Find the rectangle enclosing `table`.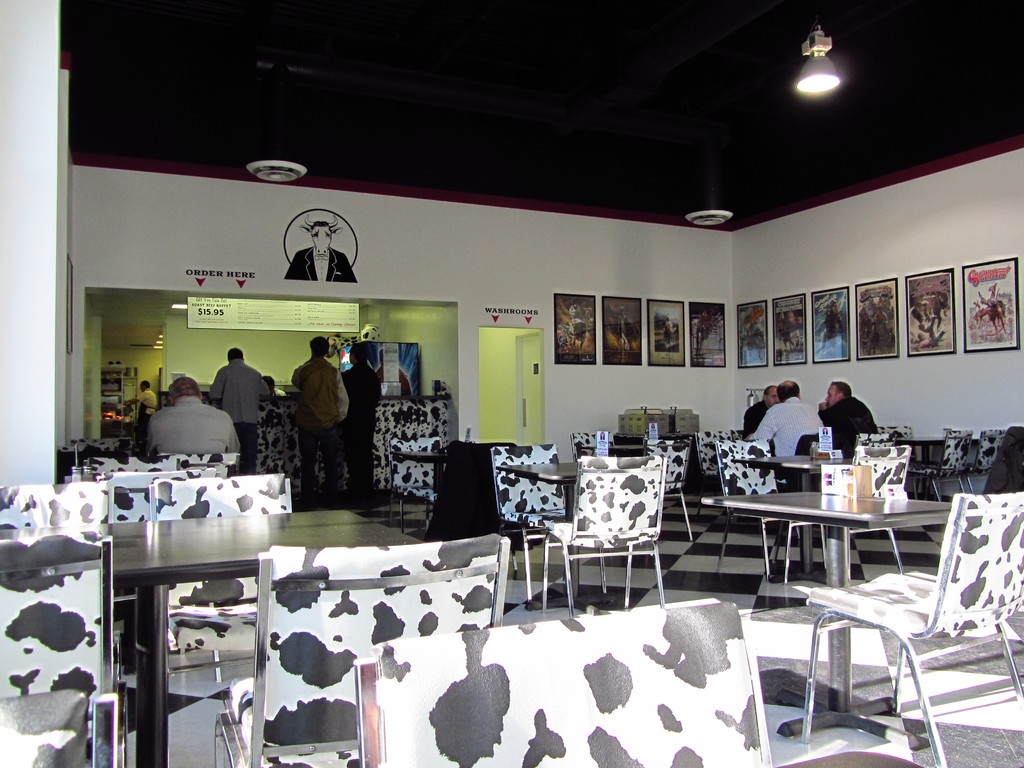
box=[492, 459, 580, 524].
